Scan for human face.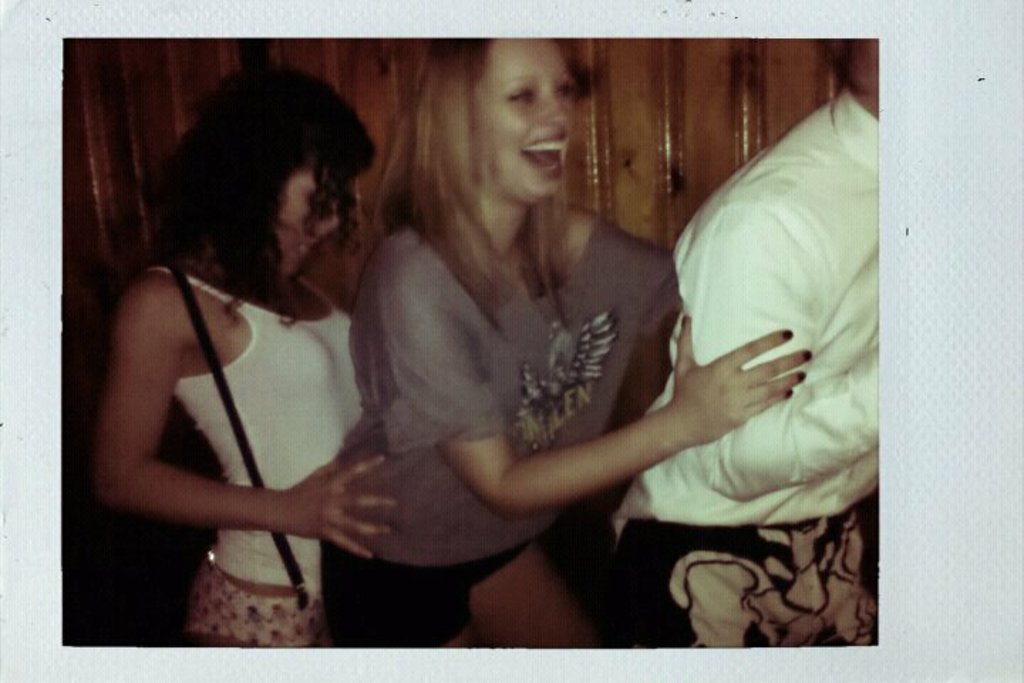
Scan result: <bbox>273, 176, 341, 262</bbox>.
